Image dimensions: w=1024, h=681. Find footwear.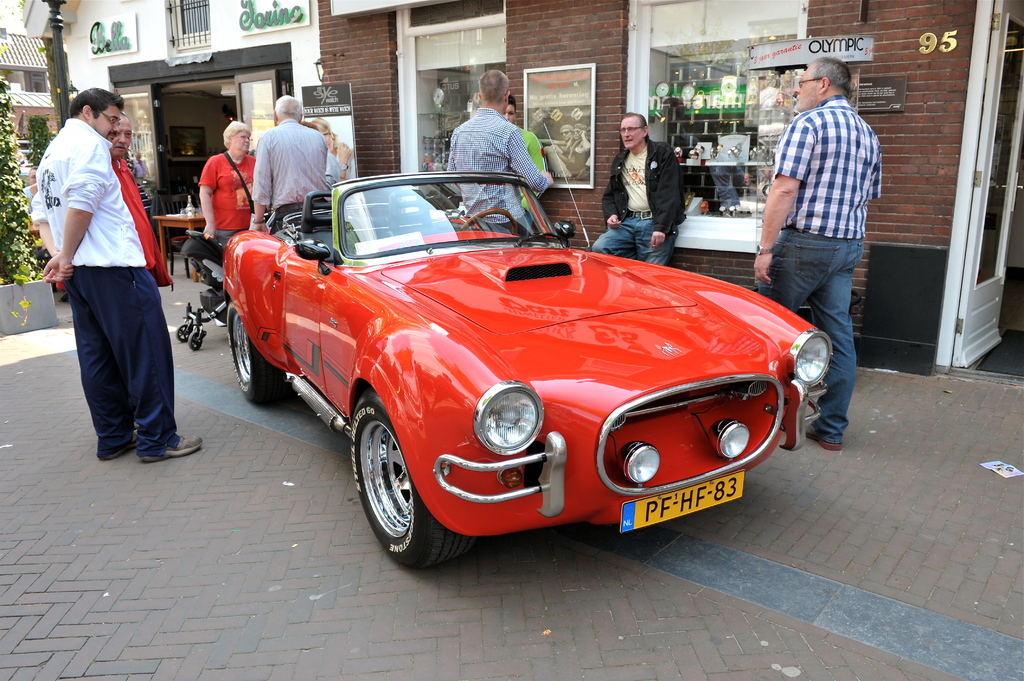
[806,438,842,452].
